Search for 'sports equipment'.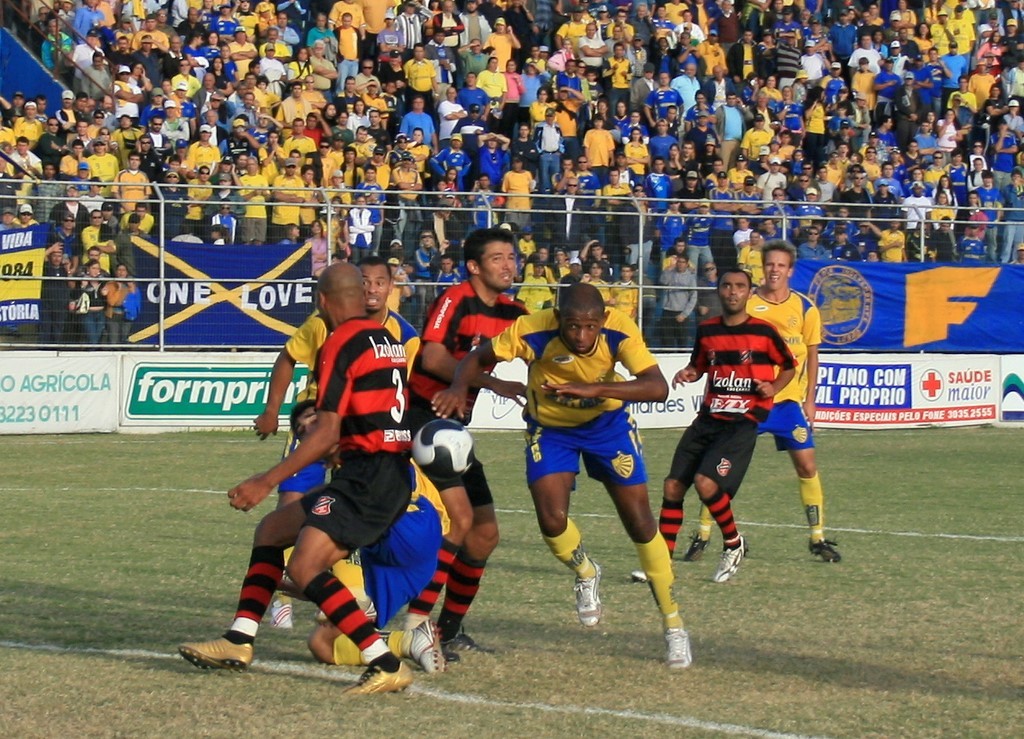
Found at bbox(405, 618, 447, 675).
